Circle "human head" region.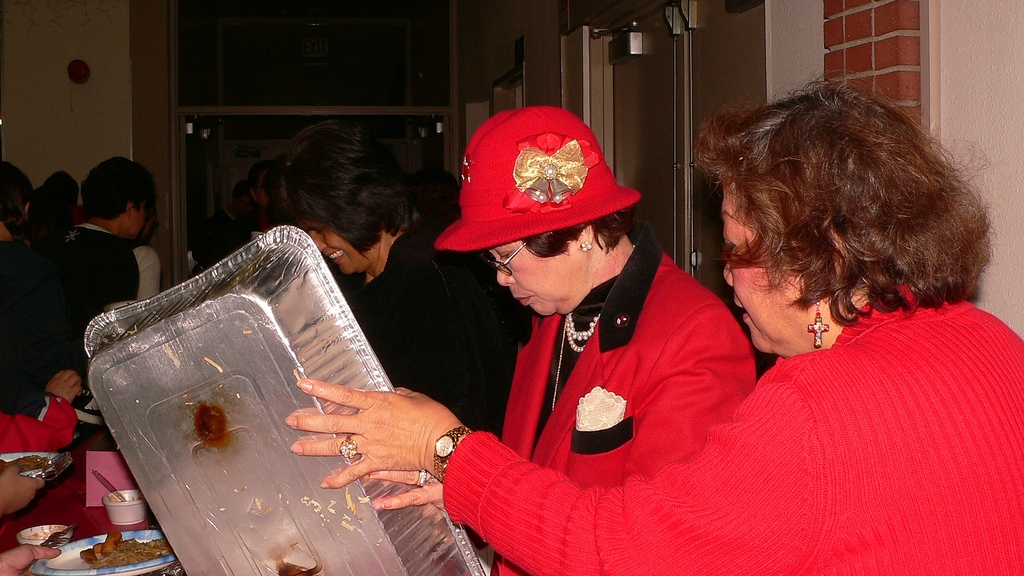
Region: [692,105,983,361].
